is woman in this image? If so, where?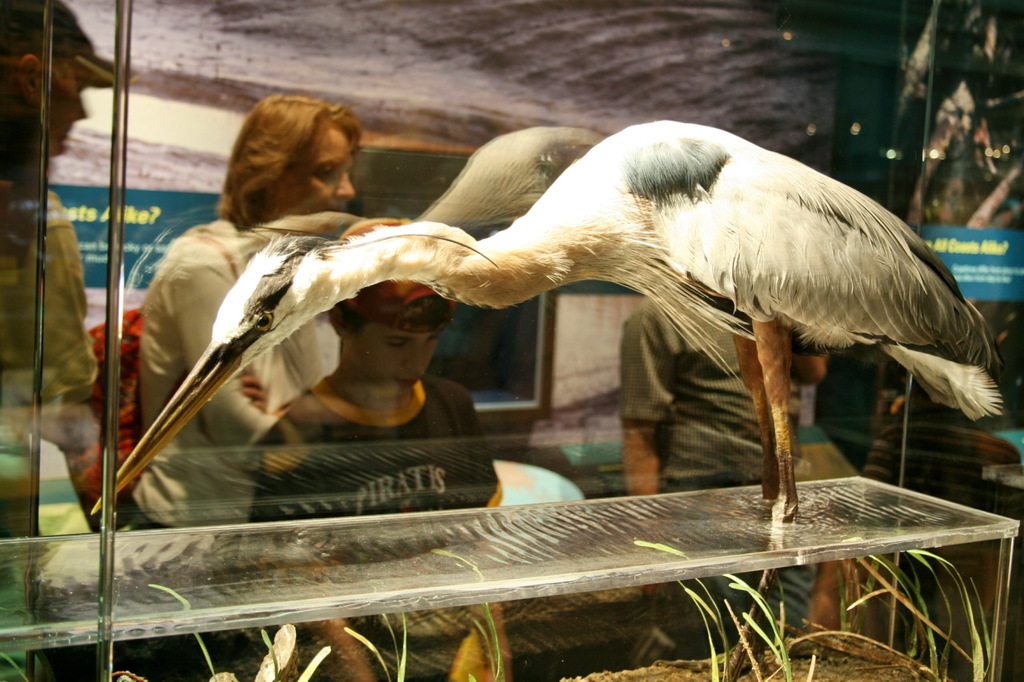
Yes, at locate(138, 94, 362, 528).
